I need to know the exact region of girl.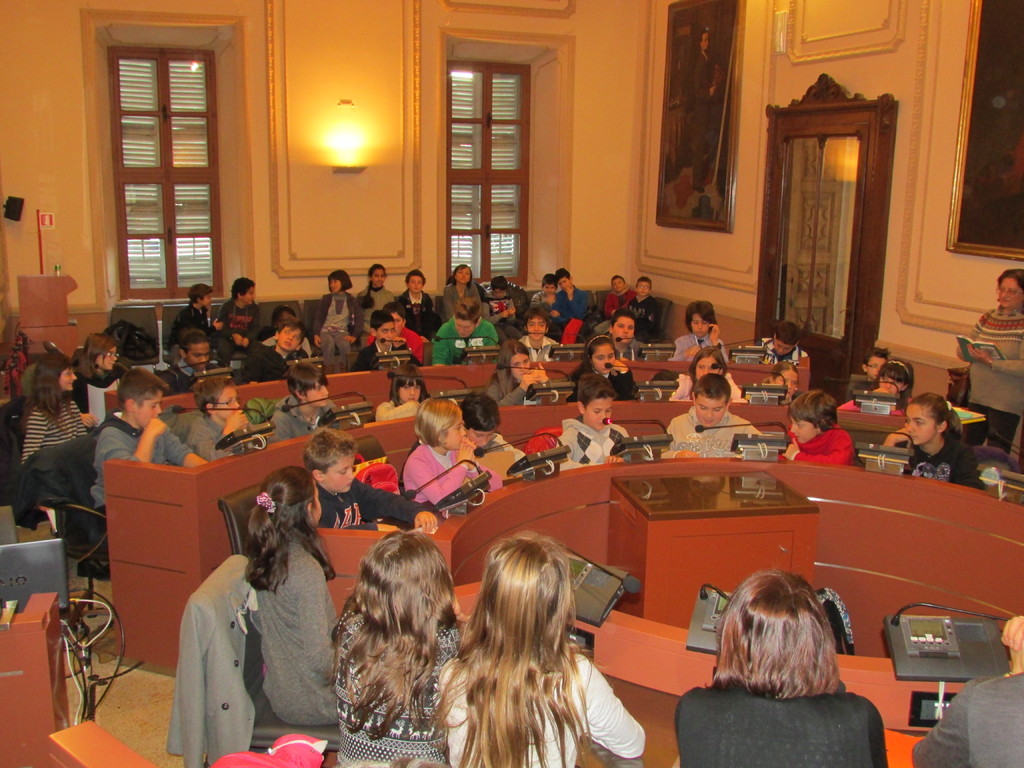
Region: {"x1": 669, "y1": 351, "x2": 758, "y2": 404}.
